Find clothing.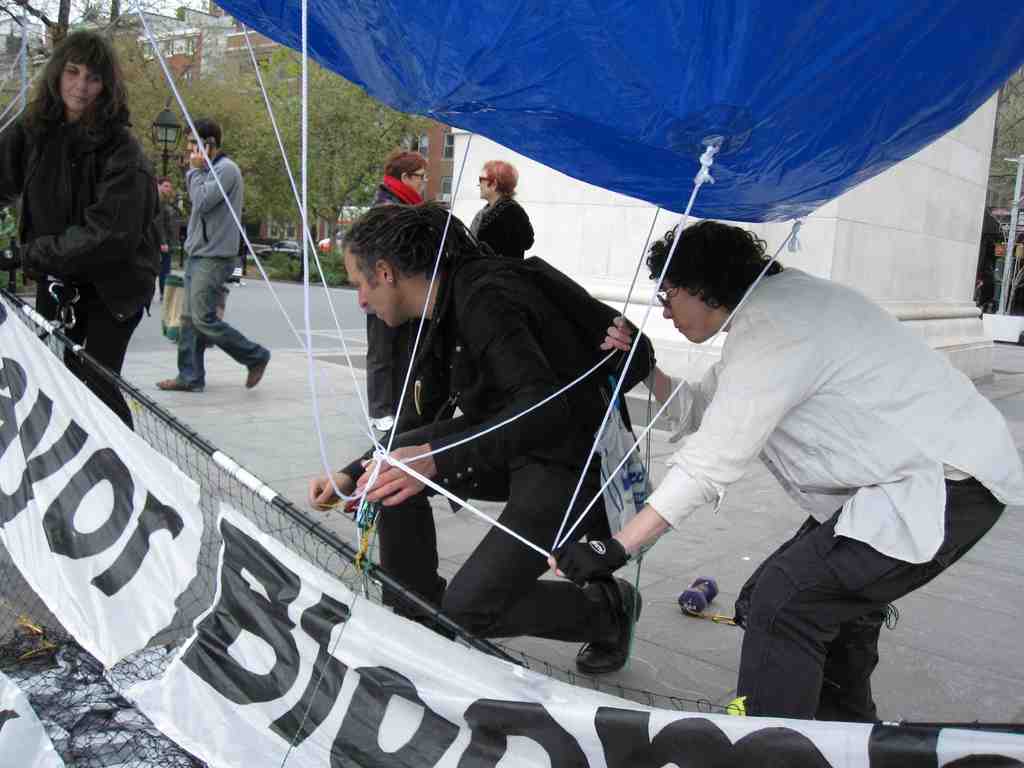
<box>171,252,269,395</box>.
